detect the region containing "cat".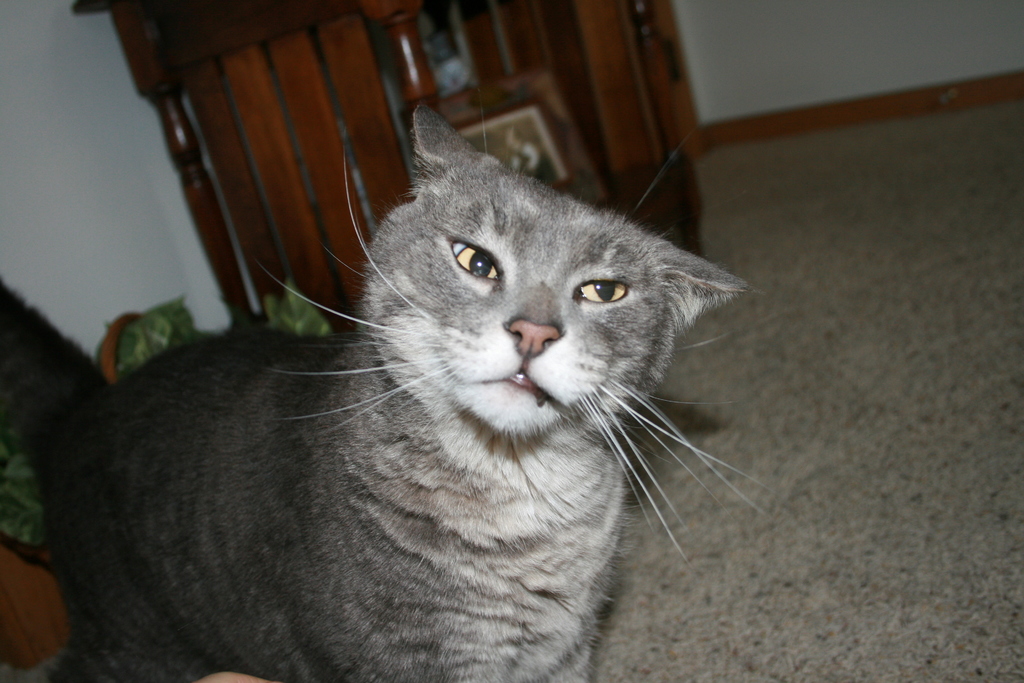
<box>0,98,758,677</box>.
